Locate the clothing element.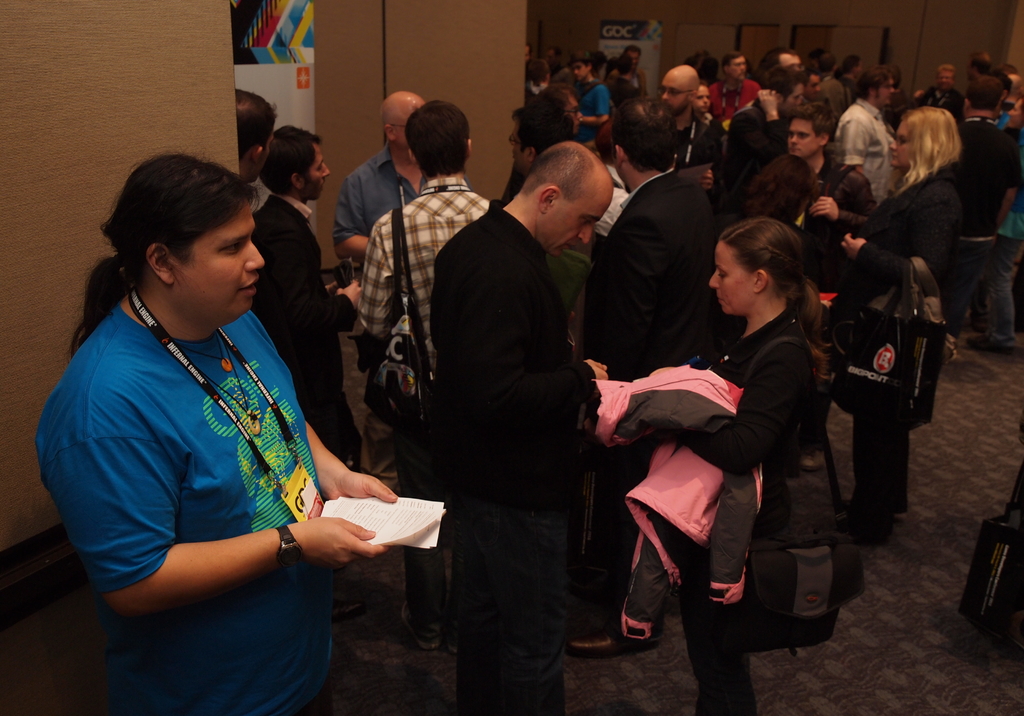
Element bbox: [908, 86, 970, 119].
